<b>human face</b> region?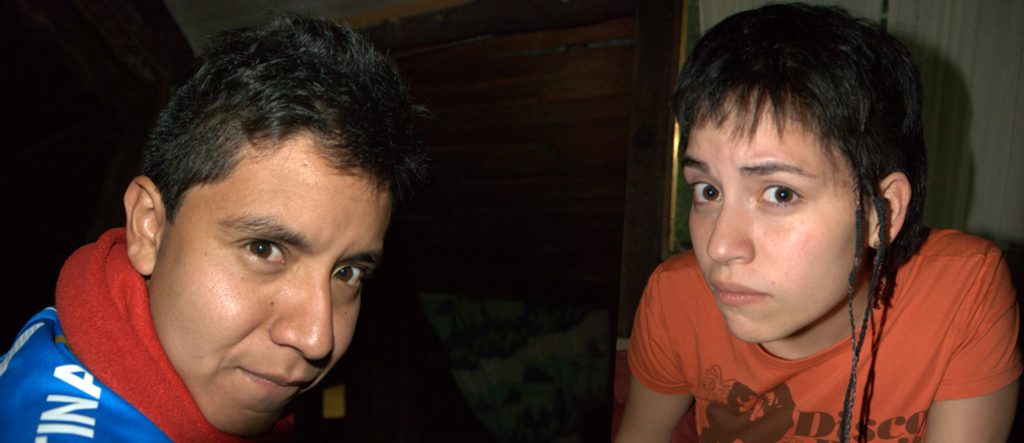
bbox=(680, 96, 871, 344)
